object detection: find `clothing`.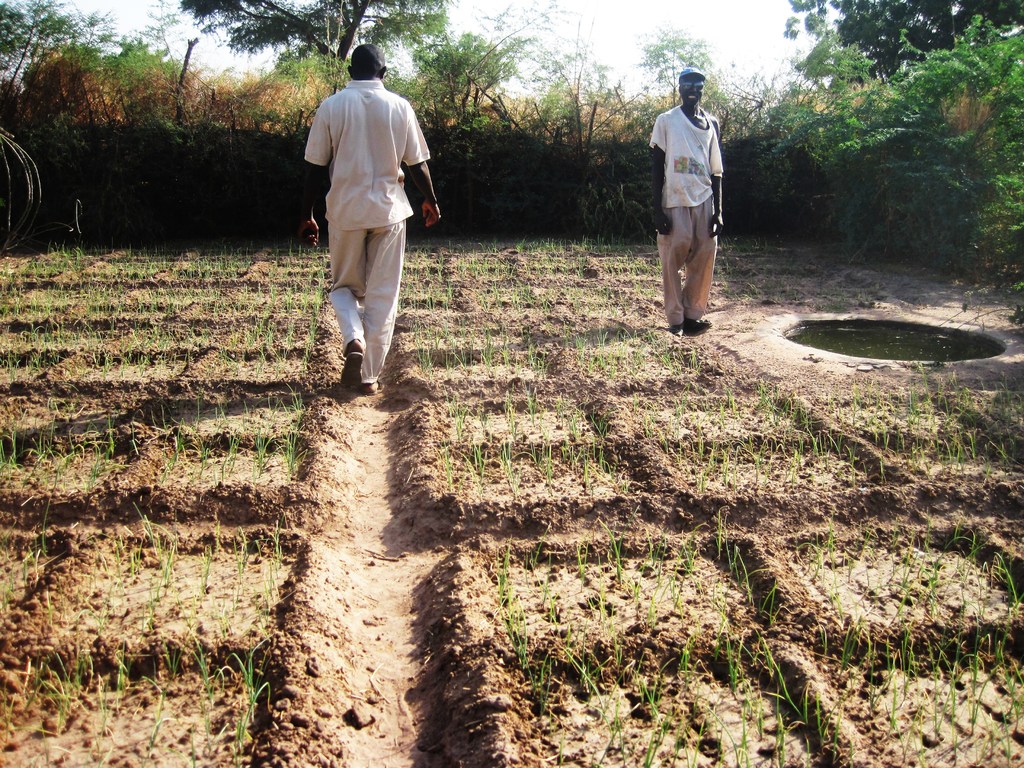
300,39,433,351.
